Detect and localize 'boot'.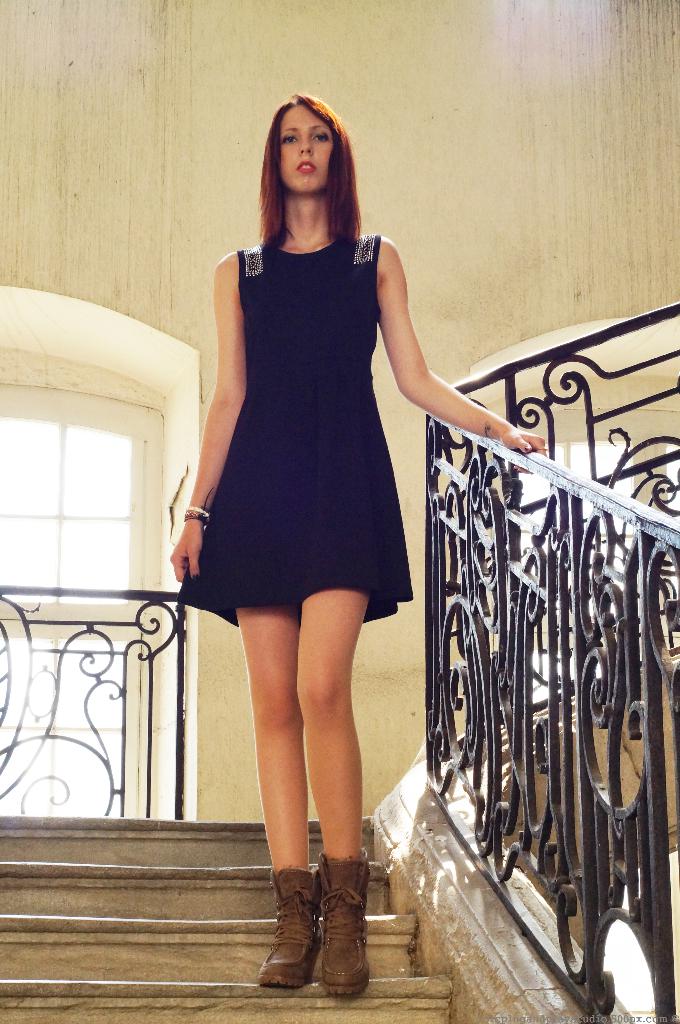
Localized at bbox=[317, 859, 368, 996].
